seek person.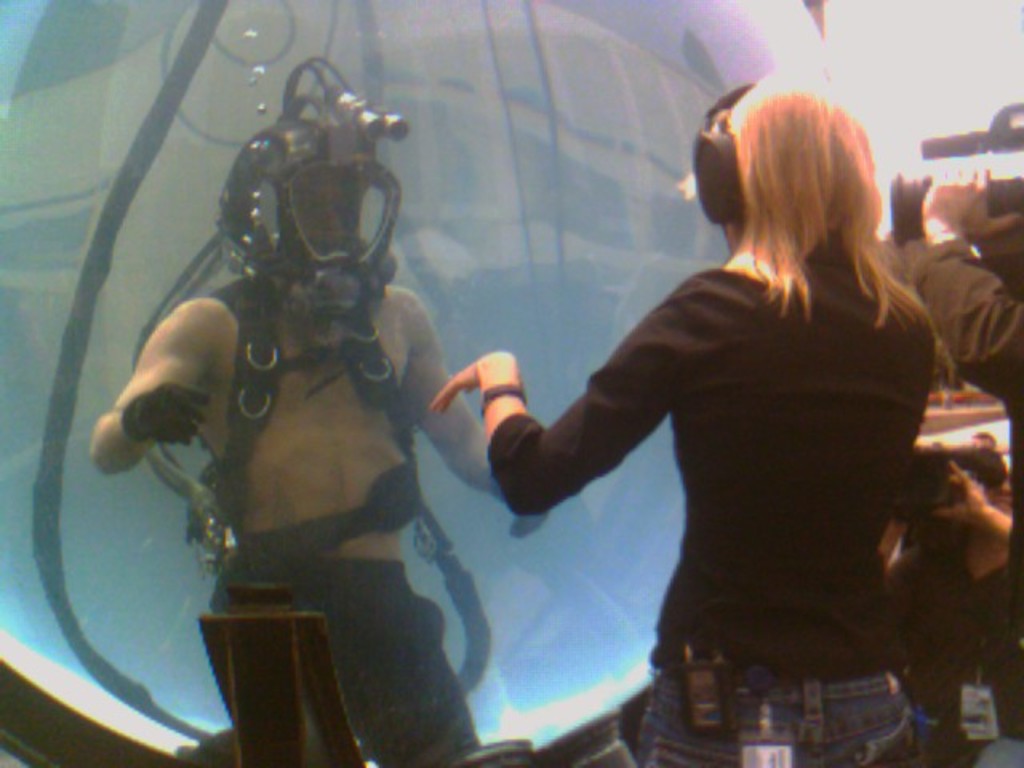
box(88, 54, 546, 766).
